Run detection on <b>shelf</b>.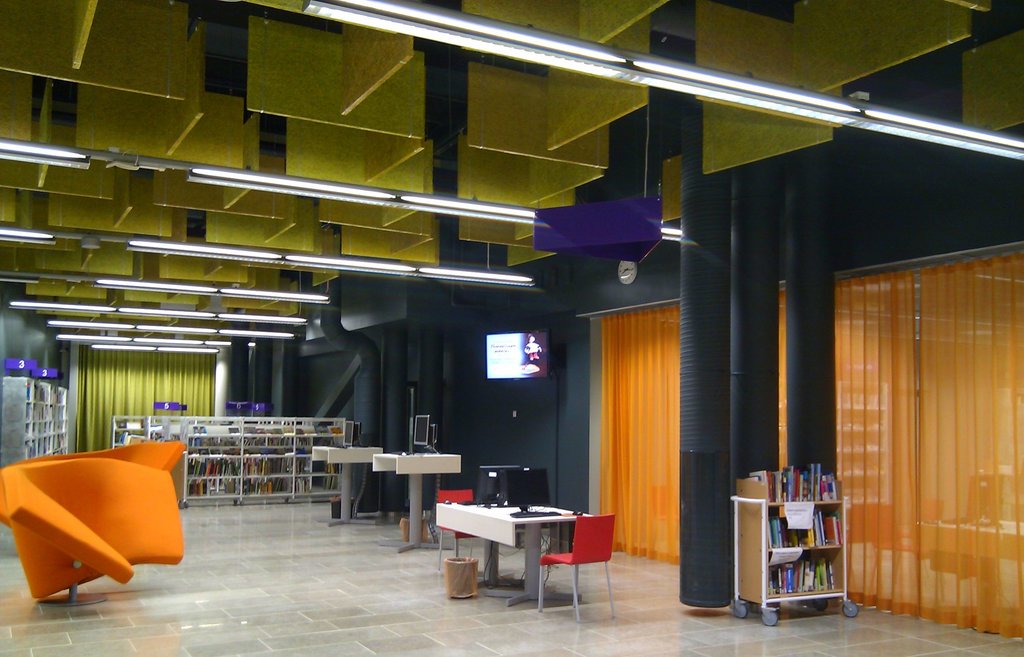
Result: pyautogui.locateOnScreen(0, 378, 70, 466).
